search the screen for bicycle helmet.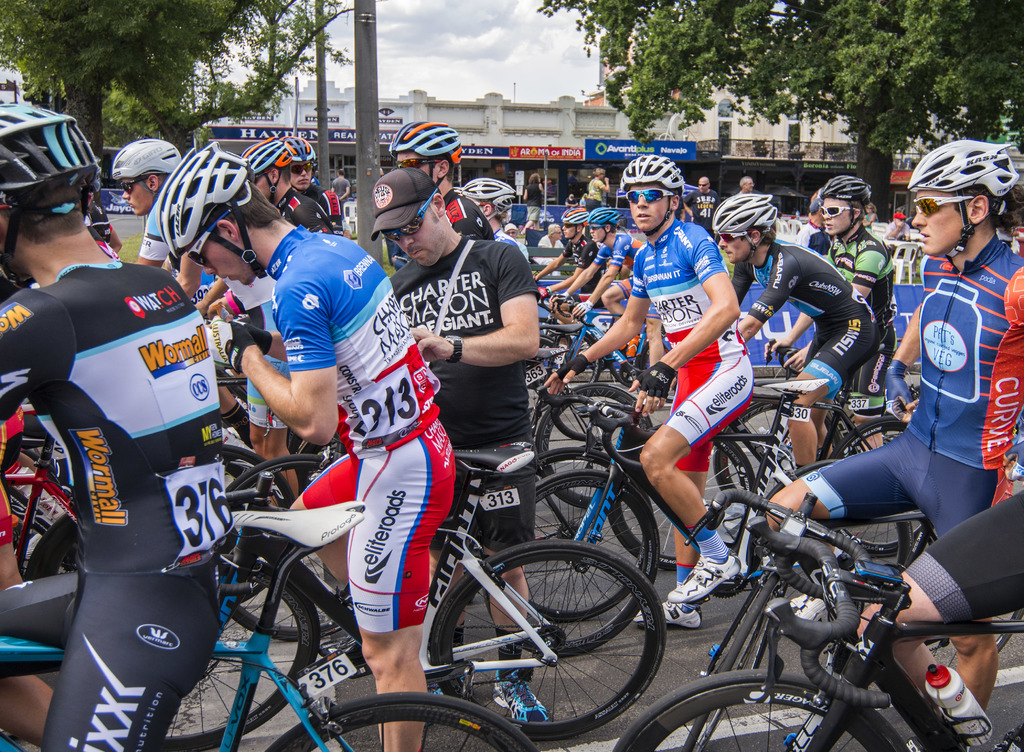
Found at [x1=900, y1=138, x2=1020, y2=246].
